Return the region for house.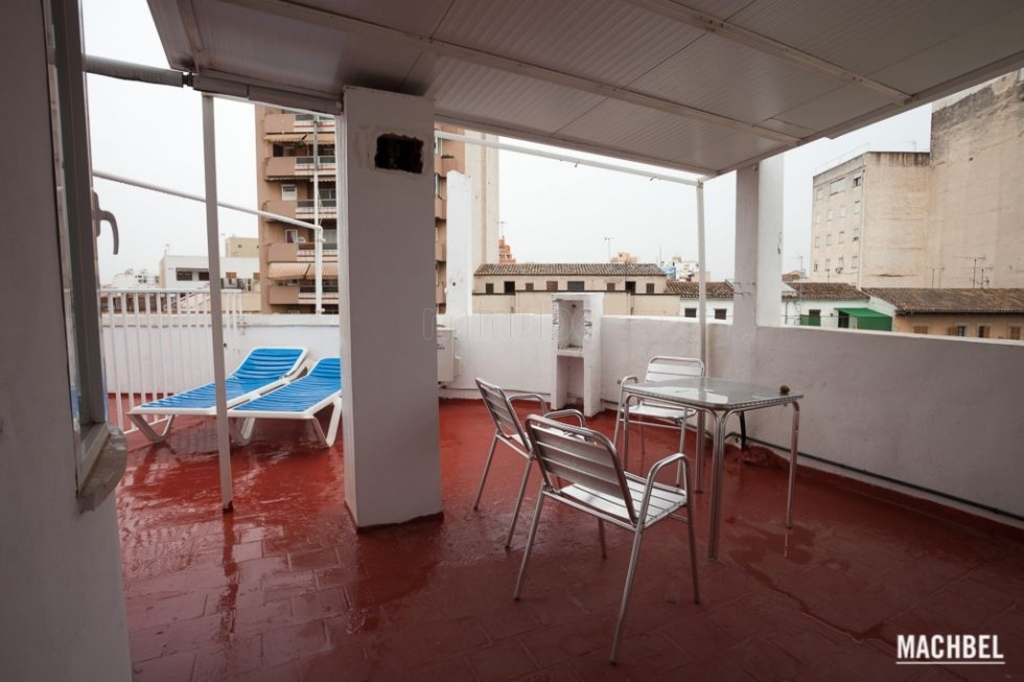
(32, 37, 1006, 601).
